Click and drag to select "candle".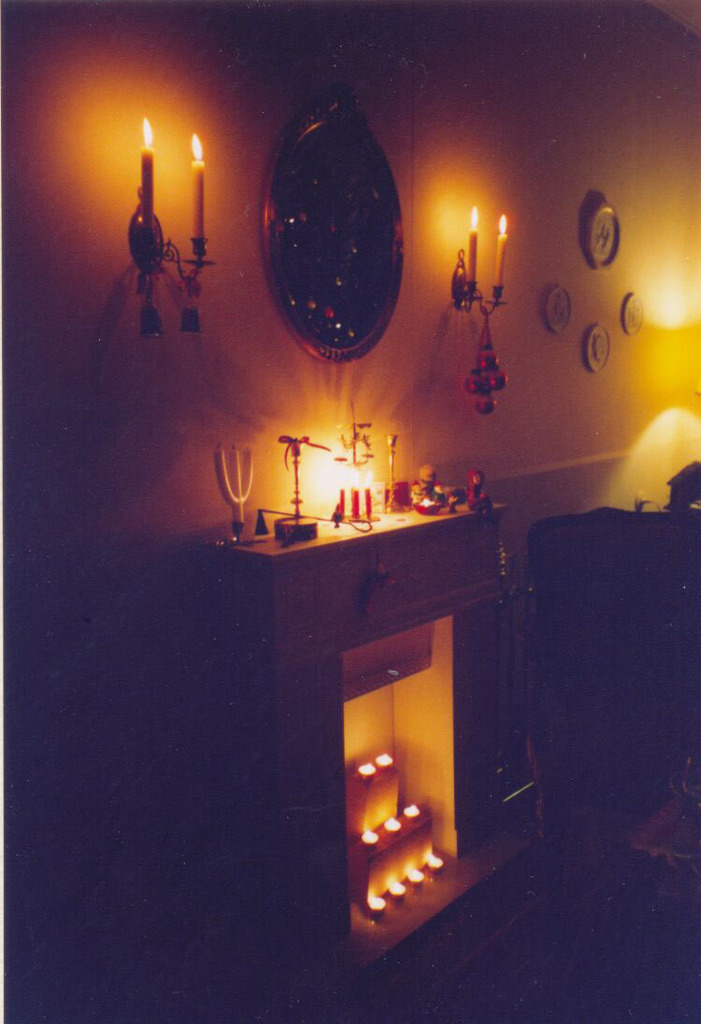
Selection: BBox(362, 475, 373, 518).
